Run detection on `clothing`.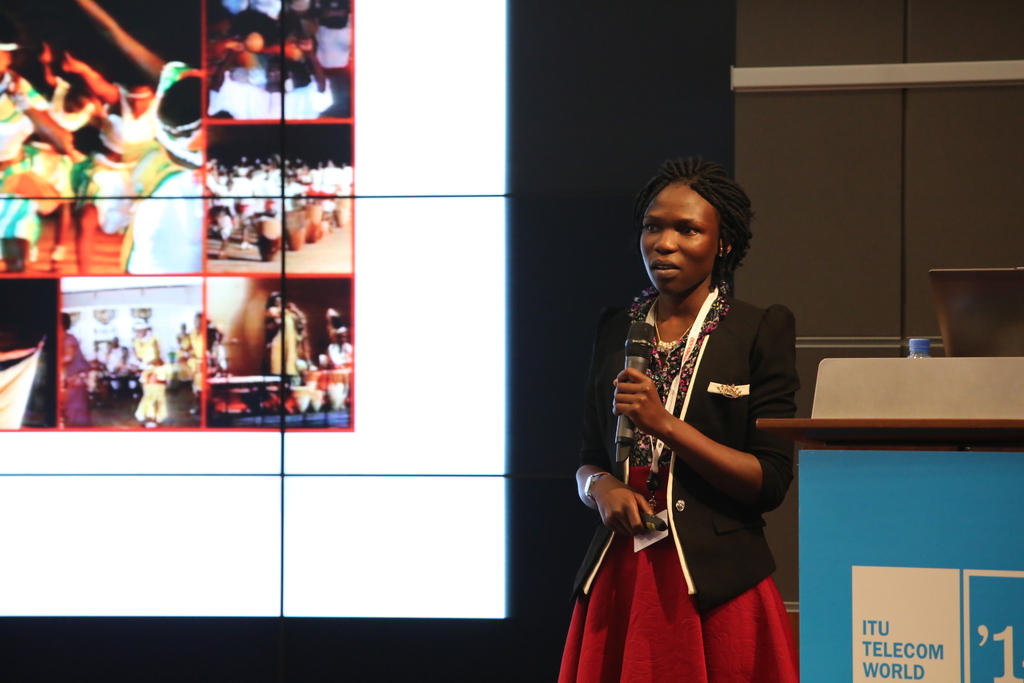
Result: {"x1": 56, "y1": 333, "x2": 90, "y2": 424}.
